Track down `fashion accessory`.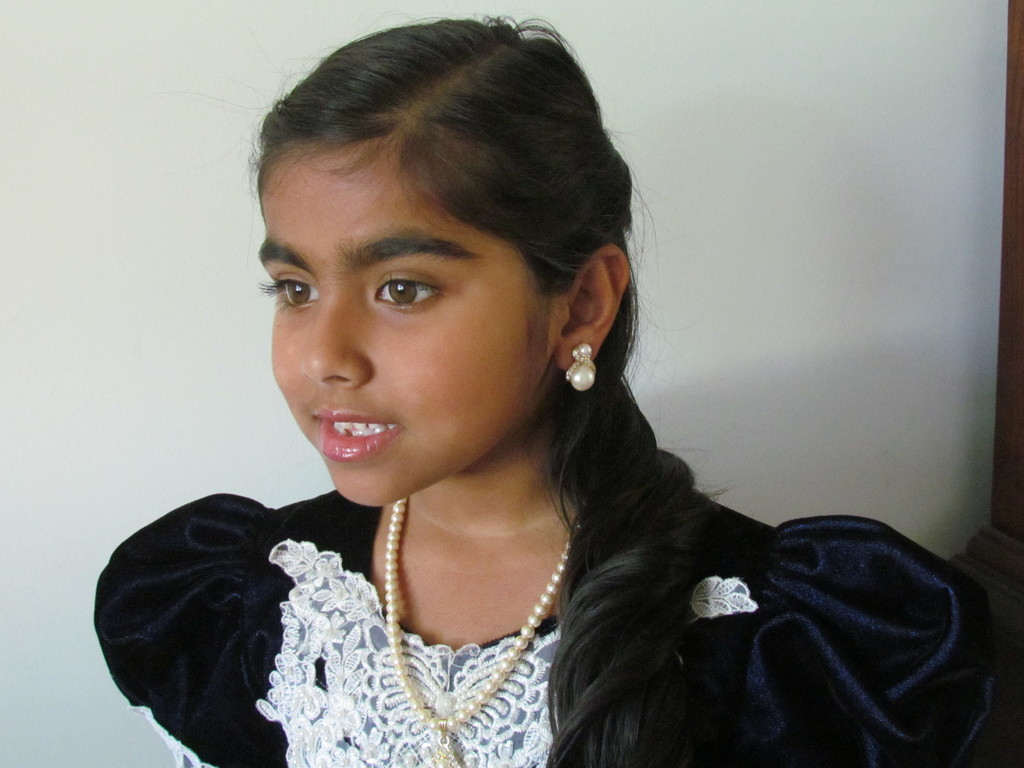
Tracked to 564:337:599:392.
